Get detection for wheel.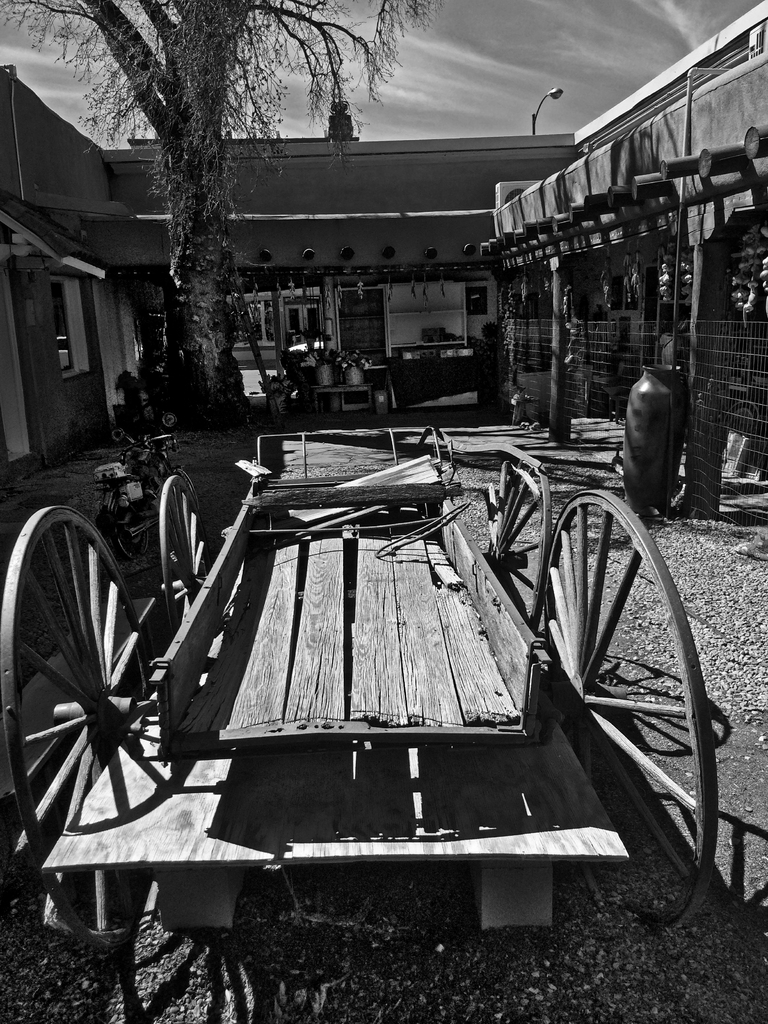
Detection: detection(158, 476, 204, 630).
